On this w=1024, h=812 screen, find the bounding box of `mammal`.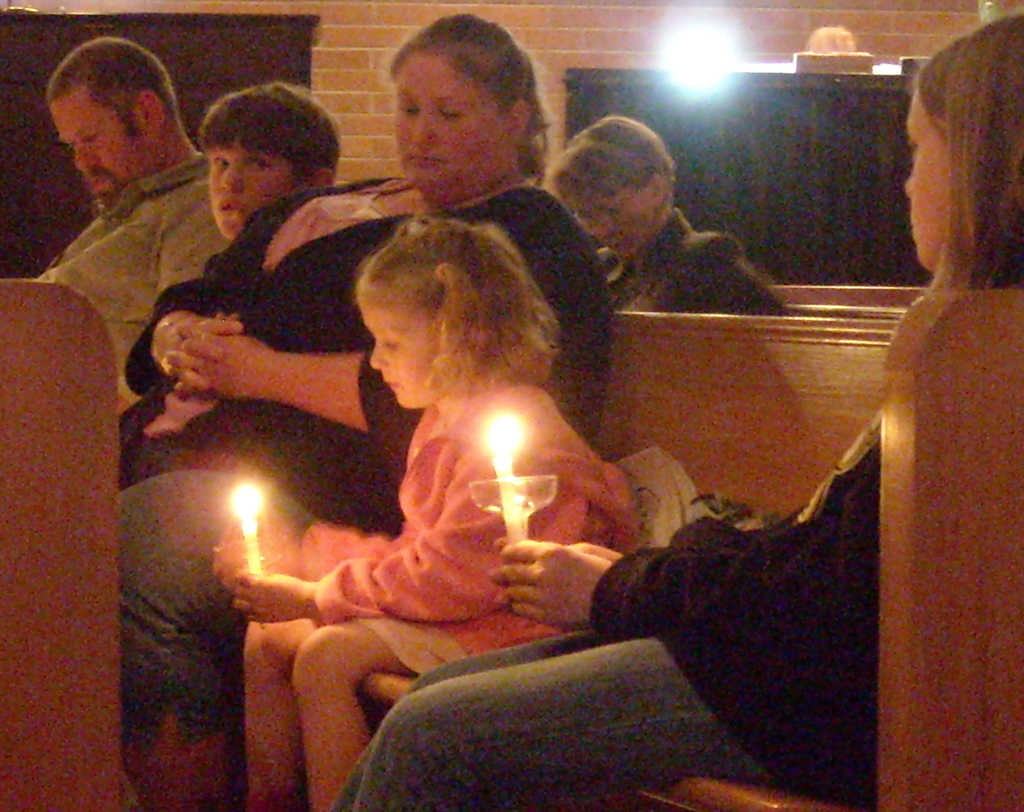
Bounding box: 330,9,1023,811.
